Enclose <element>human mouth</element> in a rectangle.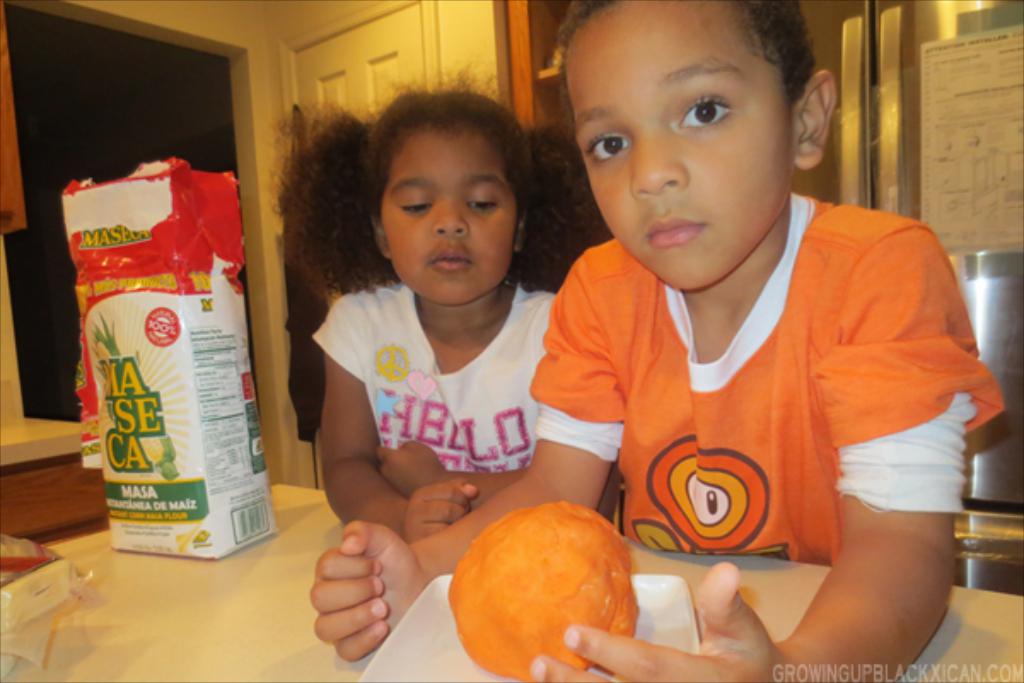
(left=428, top=239, right=471, bottom=287).
